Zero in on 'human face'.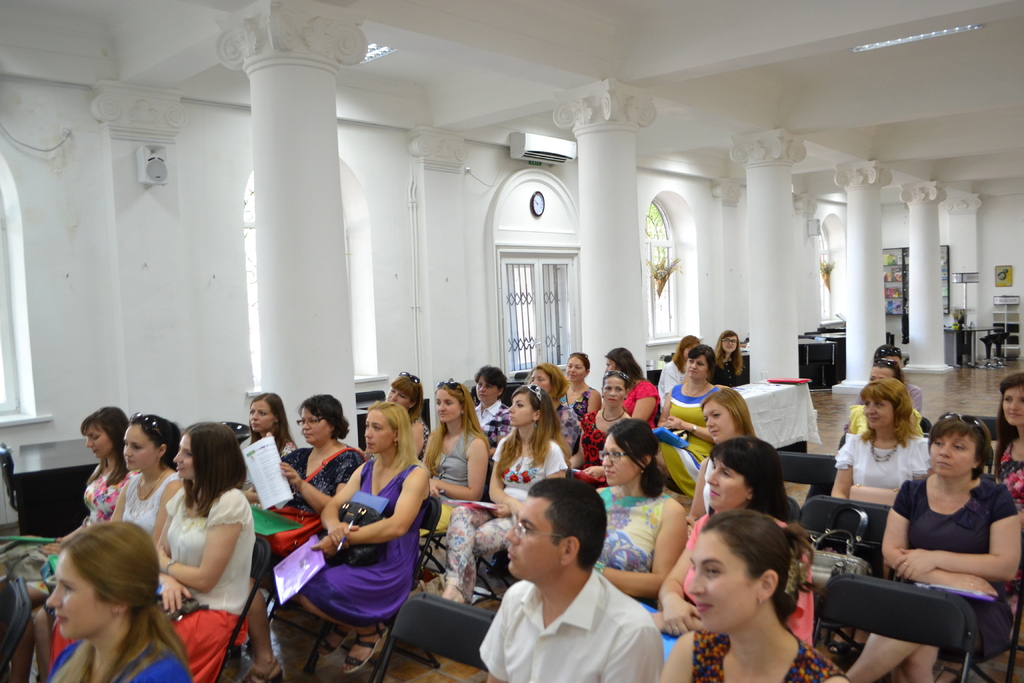
Zeroed in: (left=601, top=437, right=638, bottom=487).
